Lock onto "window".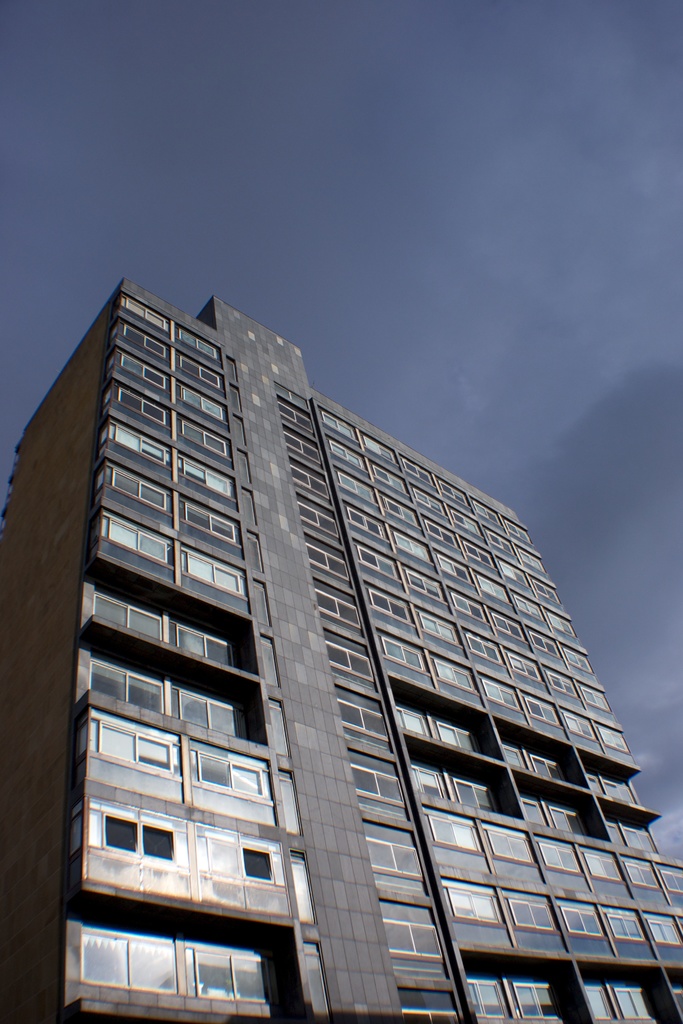
Locked: <bbox>192, 948, 269, 1000</bbox>.
